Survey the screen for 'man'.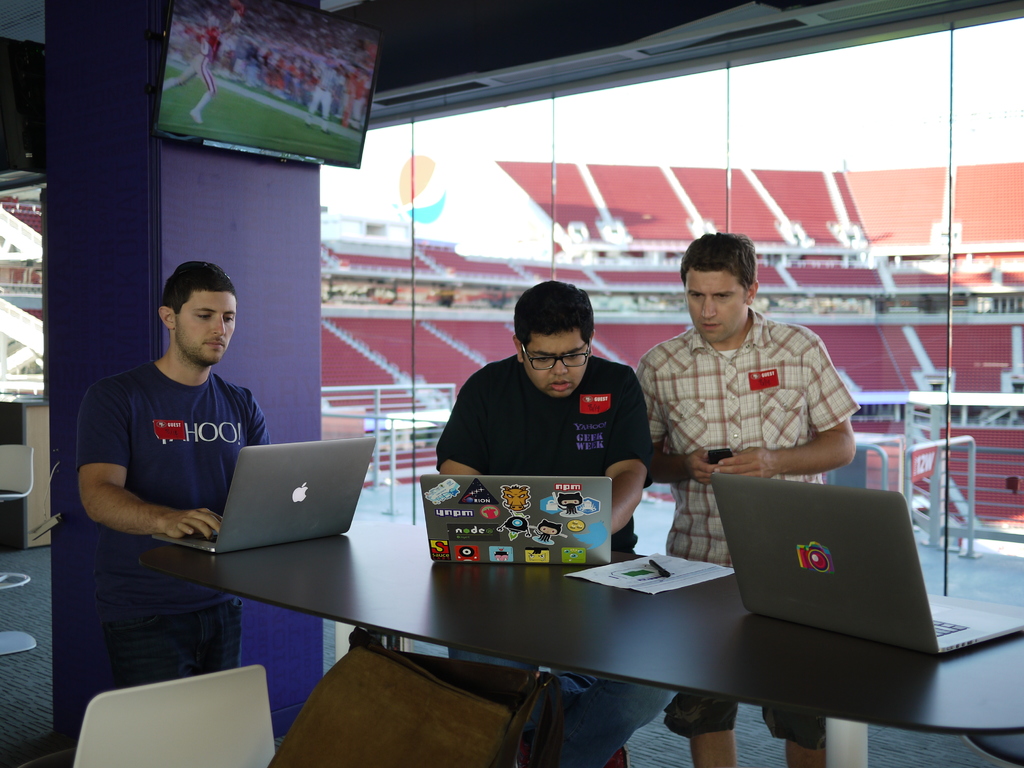
Survey found: Rect(66, 244, 276, 691).
